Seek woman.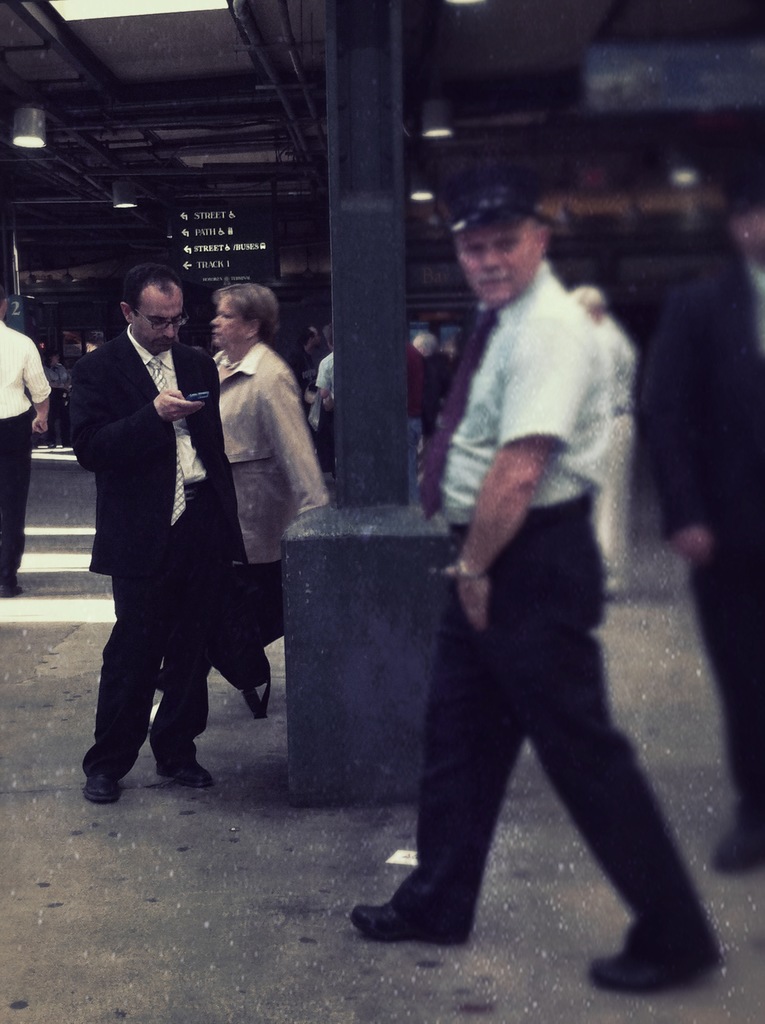
(182,285,323,638).
